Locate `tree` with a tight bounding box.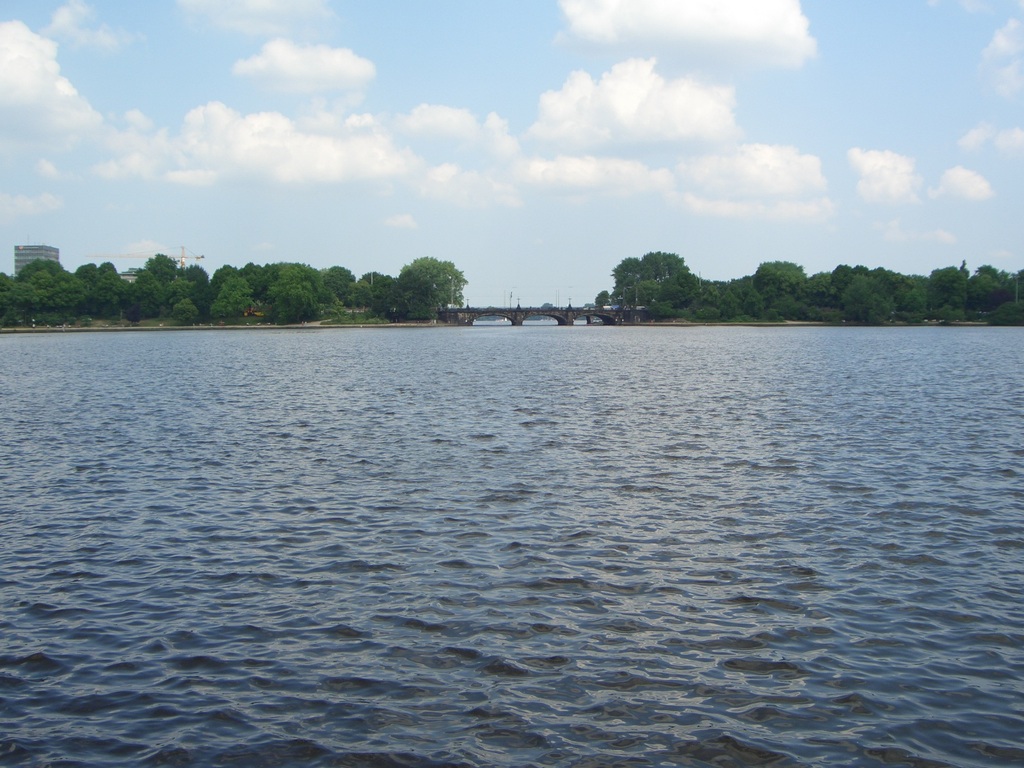
bbox(213, 280, 254, 326).
